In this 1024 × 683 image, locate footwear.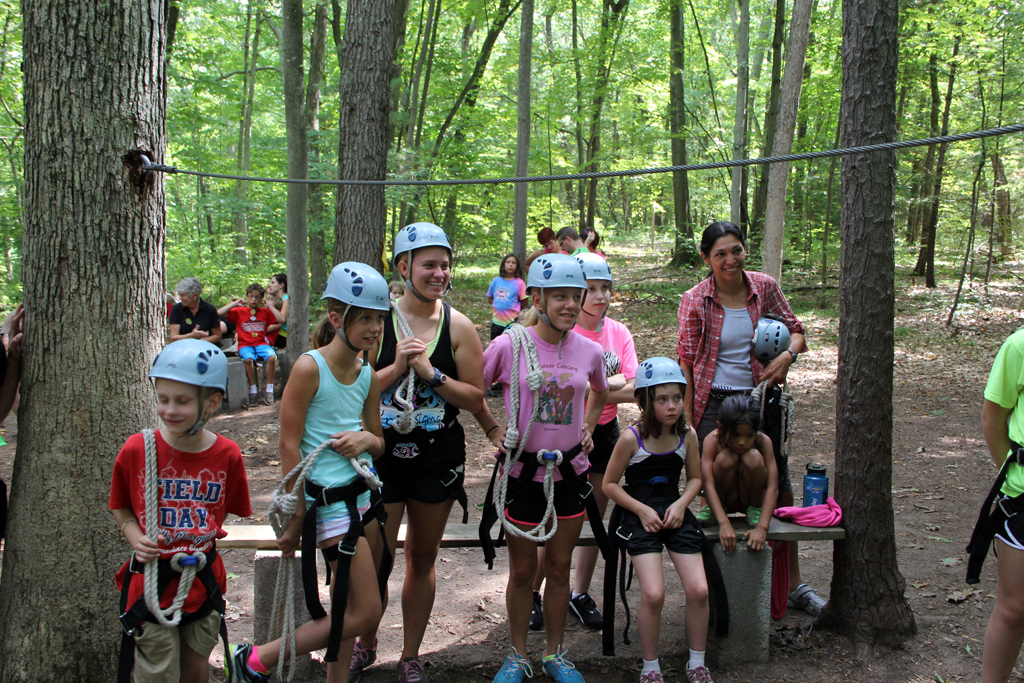
Bounding box: box(528, 590, 545, 634).
